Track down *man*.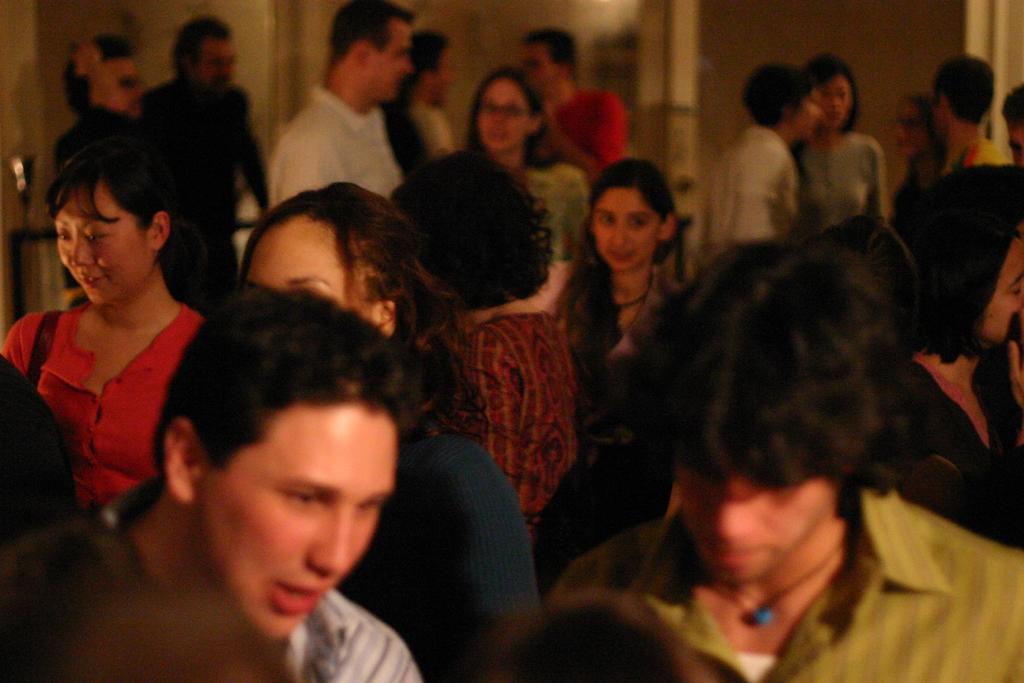
Tracked to x1=51, y1=33, x2=169, y2=311.
